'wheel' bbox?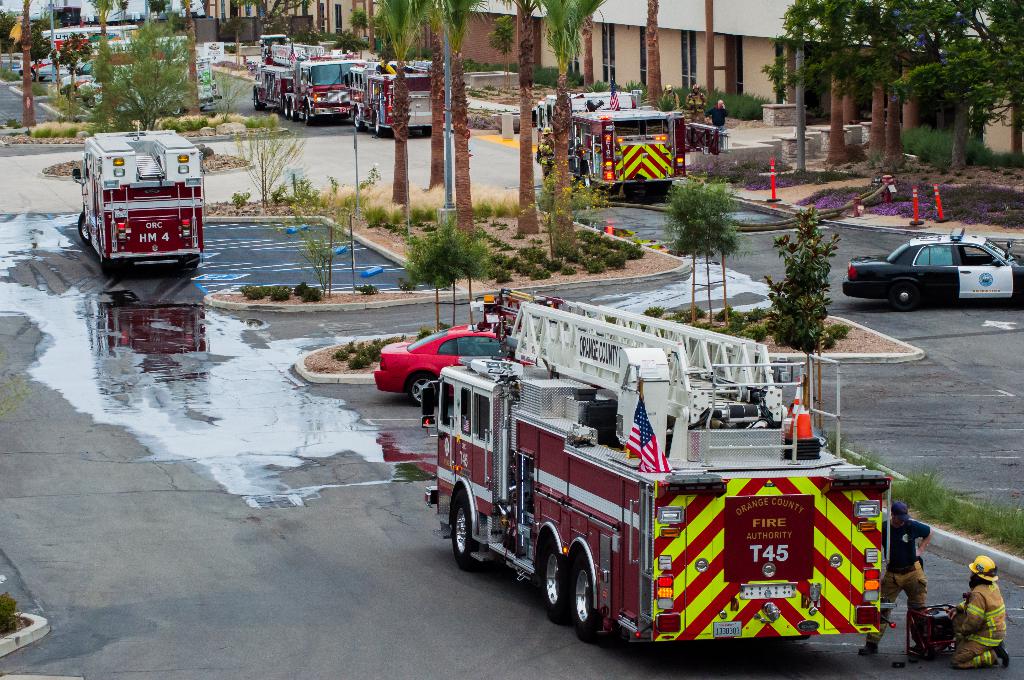
{"x1": 353, "y1": 107, "x2": 369, "y2": 131}
